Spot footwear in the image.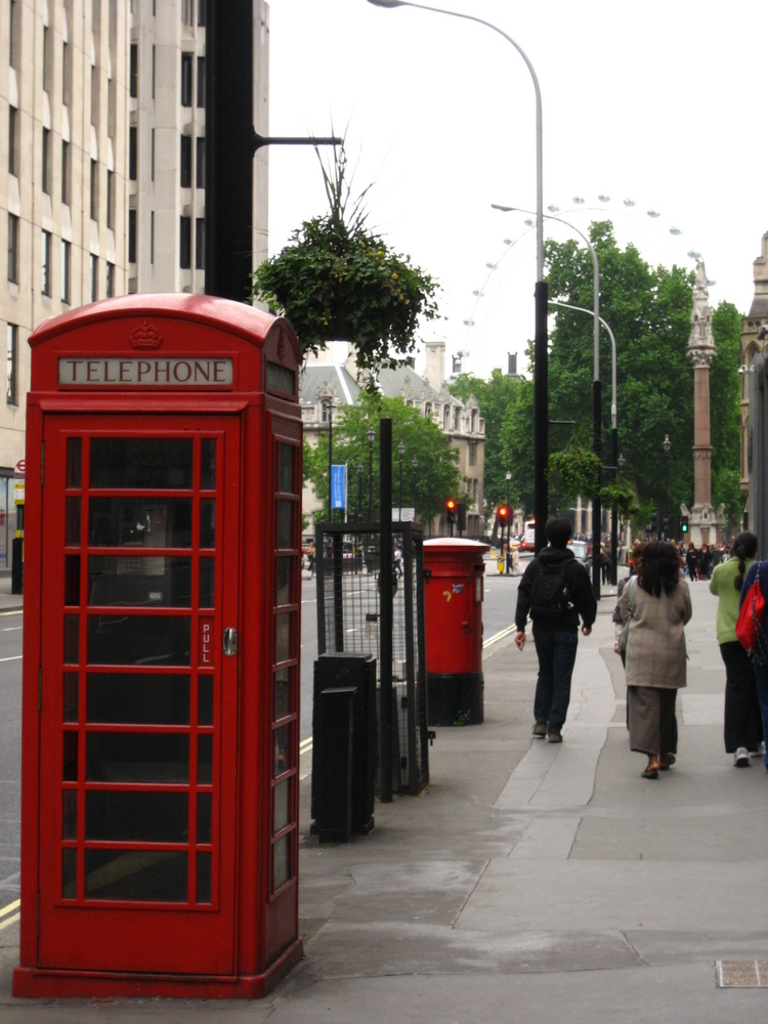
footwear found at rect(529, 717, 542, 736).
